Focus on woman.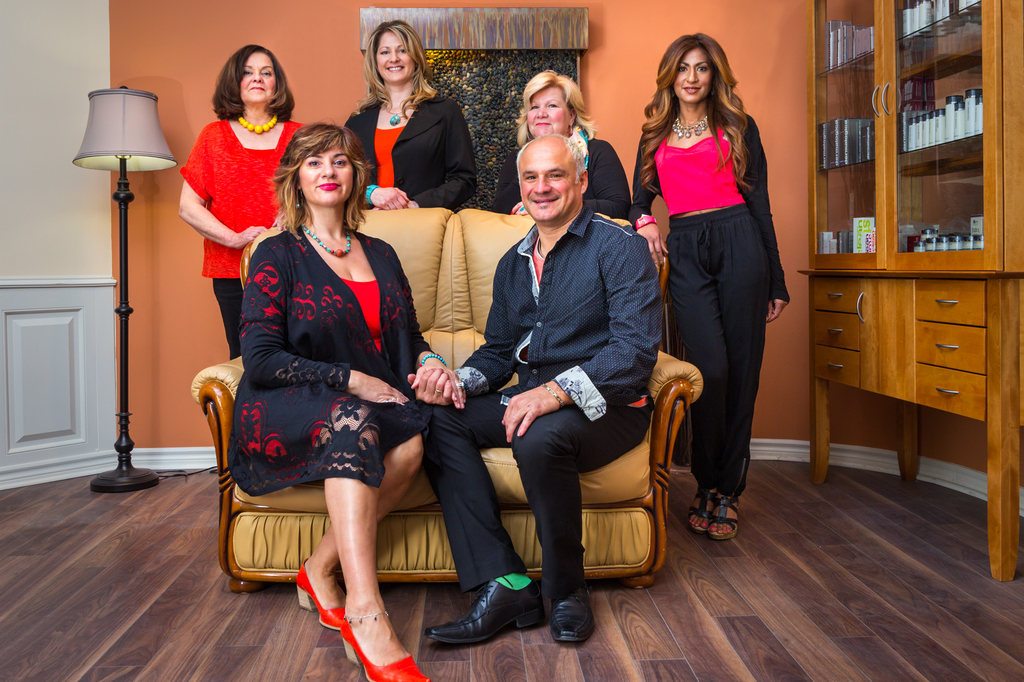
Focused at bbox=(173, 43, 311, 359).
